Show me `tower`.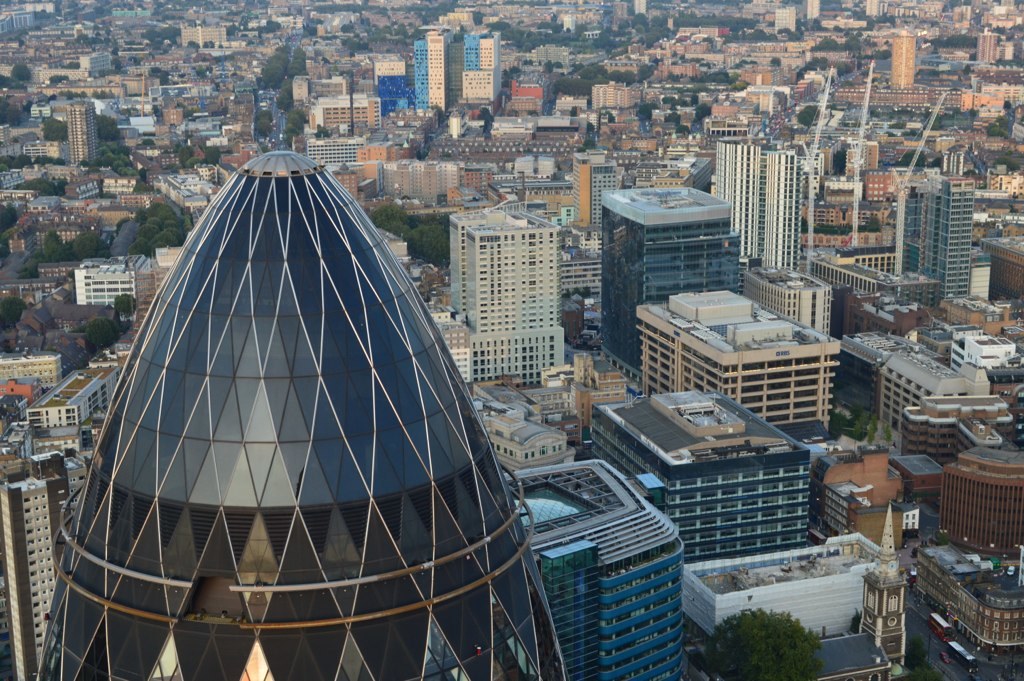
`tower` is here: [54, 88, 568, 673].
